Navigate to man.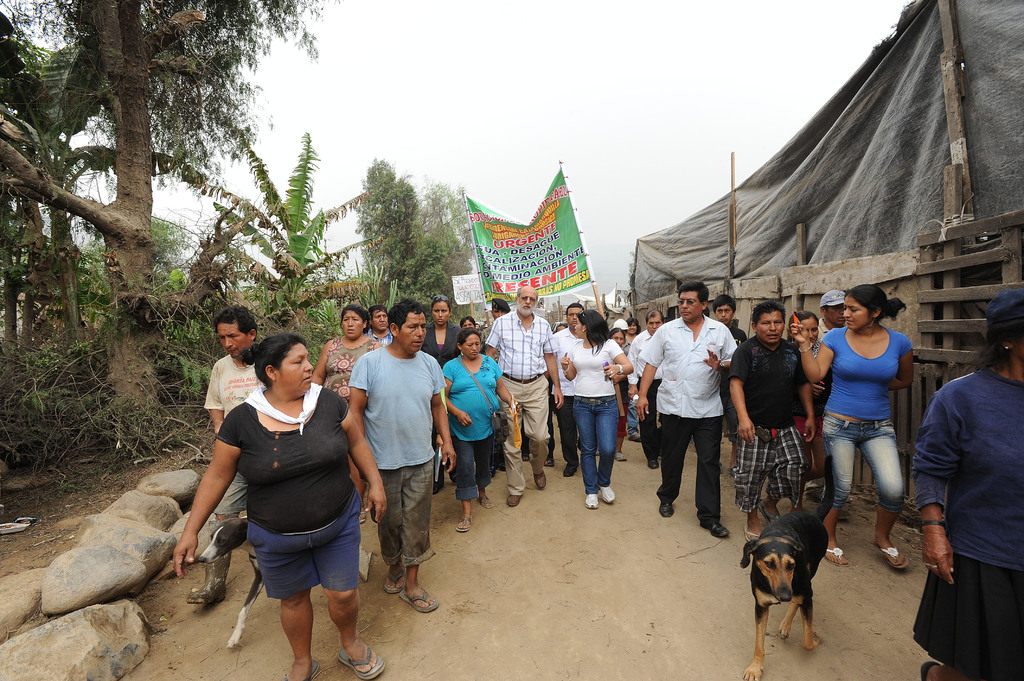
Navigation target: [175, 303, 265, 608].
